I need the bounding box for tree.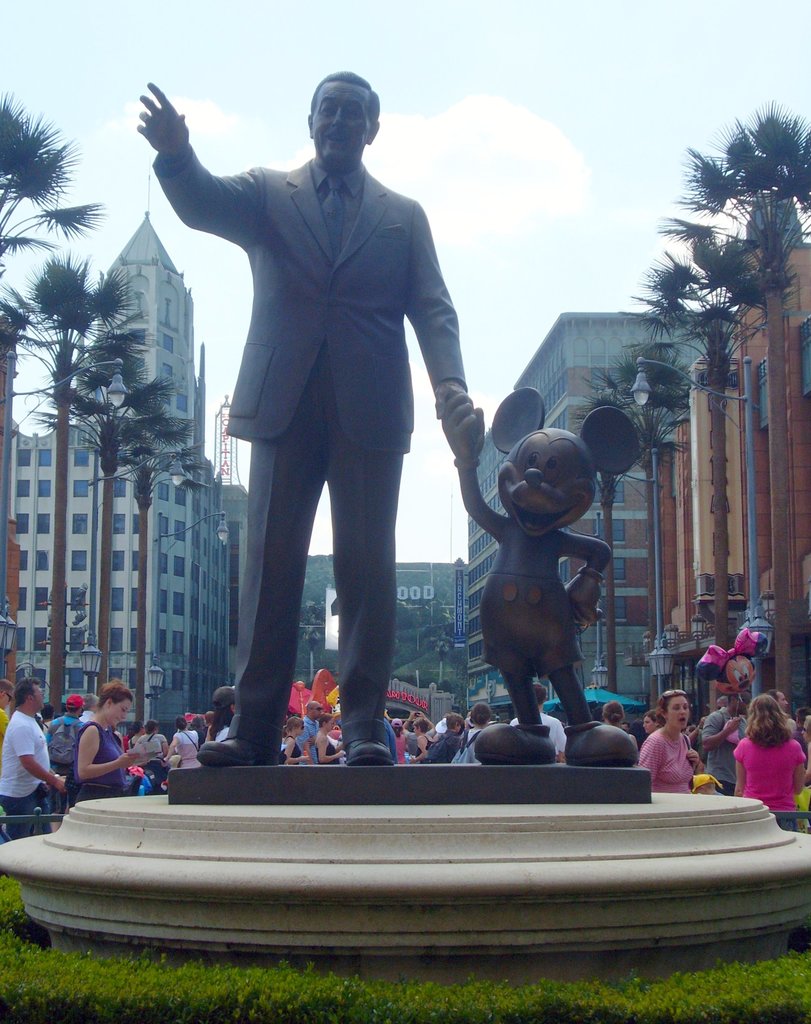
Here it is: (298,601,326,678).
